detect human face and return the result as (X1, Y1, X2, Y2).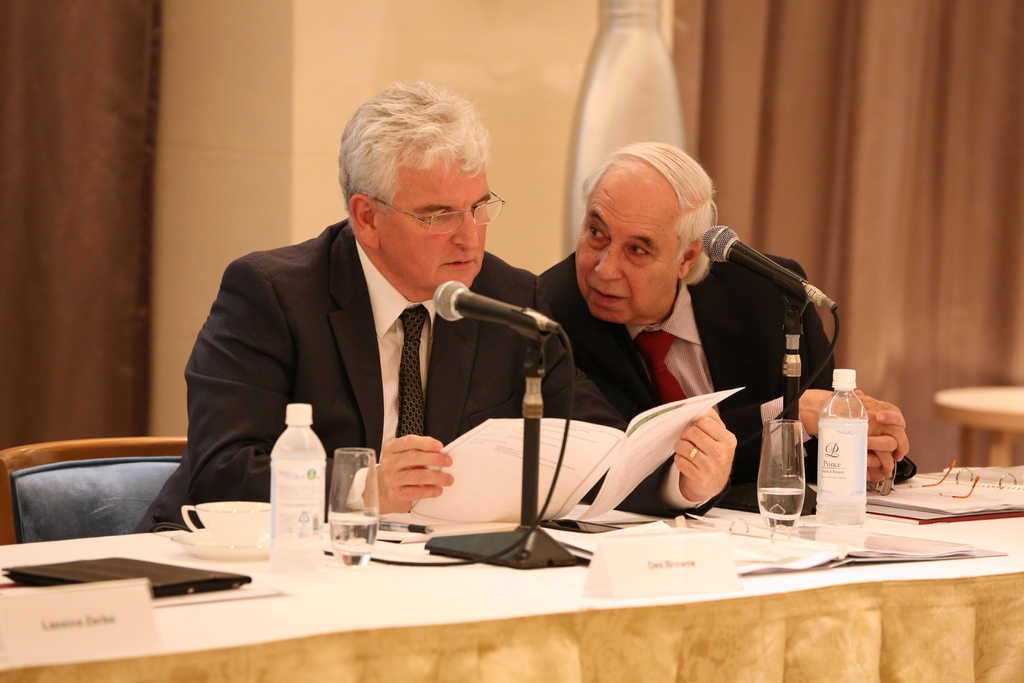
(379, 156, 492, 296).
